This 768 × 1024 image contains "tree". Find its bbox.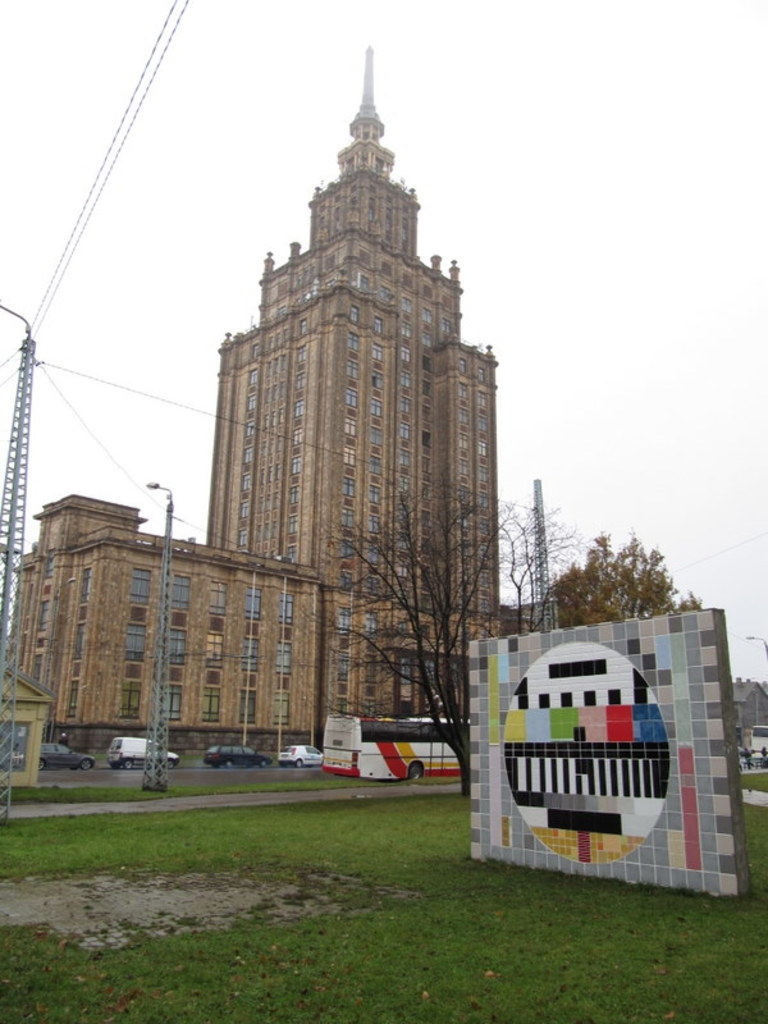
539 518 703 623.
